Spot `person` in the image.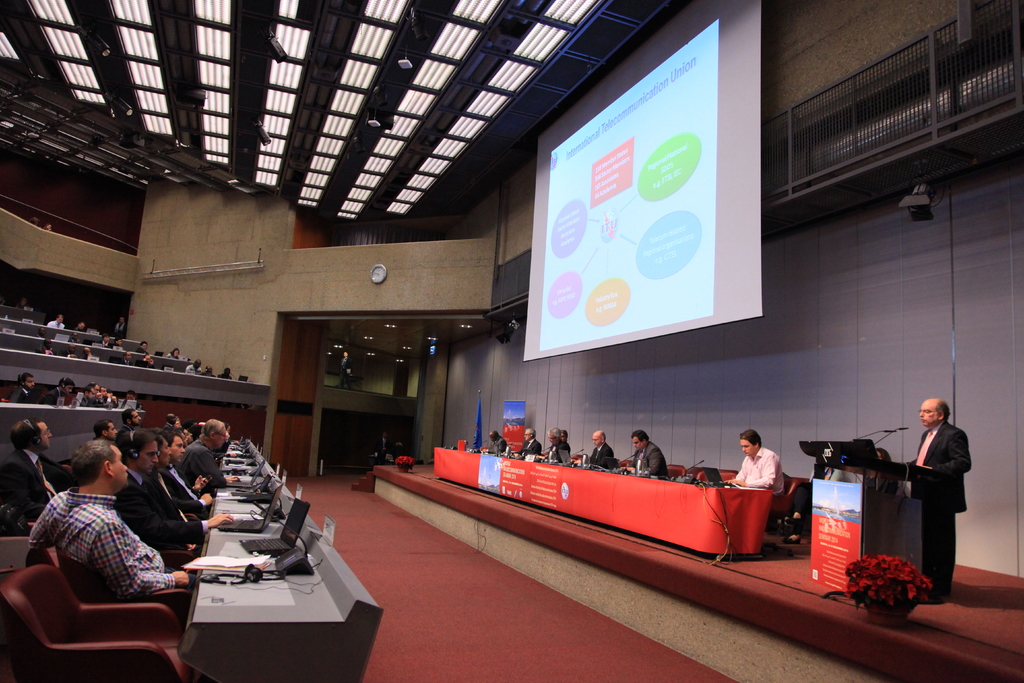
`person` found at {"x1": 67, "y1": 332, "x2": 80, "y2": 345}.
